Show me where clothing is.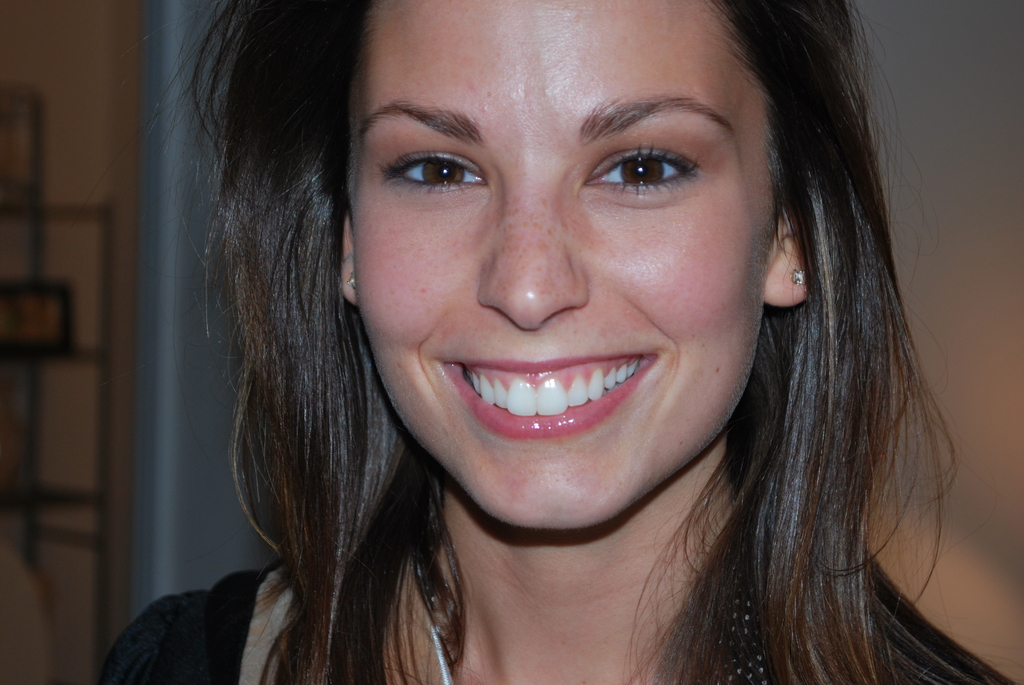
clothing is at {"x1": 102, "y1": 539, "x2": 1015, "y2": 684}.
